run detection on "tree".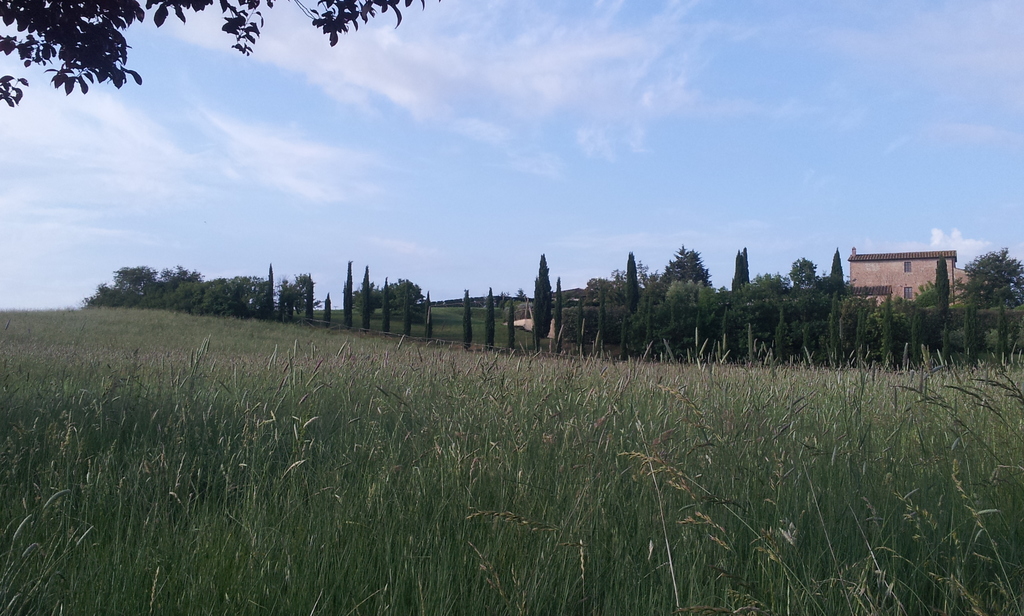
Result: 941:249:1023:313.
